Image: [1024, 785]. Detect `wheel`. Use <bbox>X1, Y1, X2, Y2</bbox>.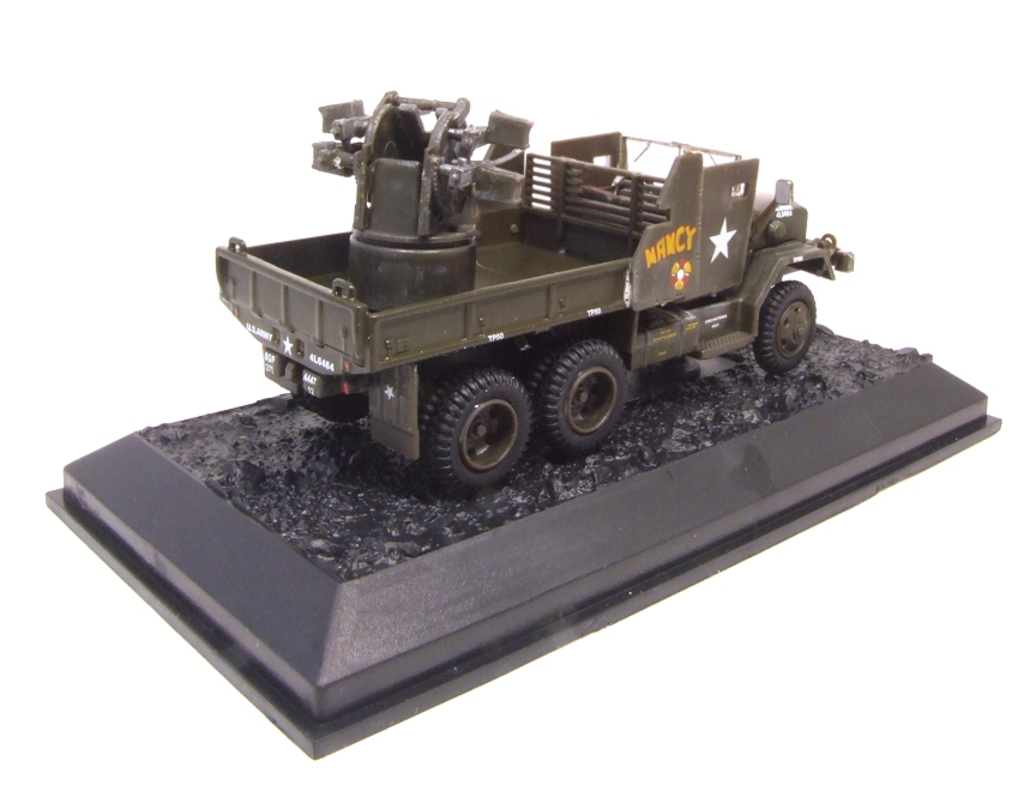
<bbox>430, 363, 524, 483</bbox>.
